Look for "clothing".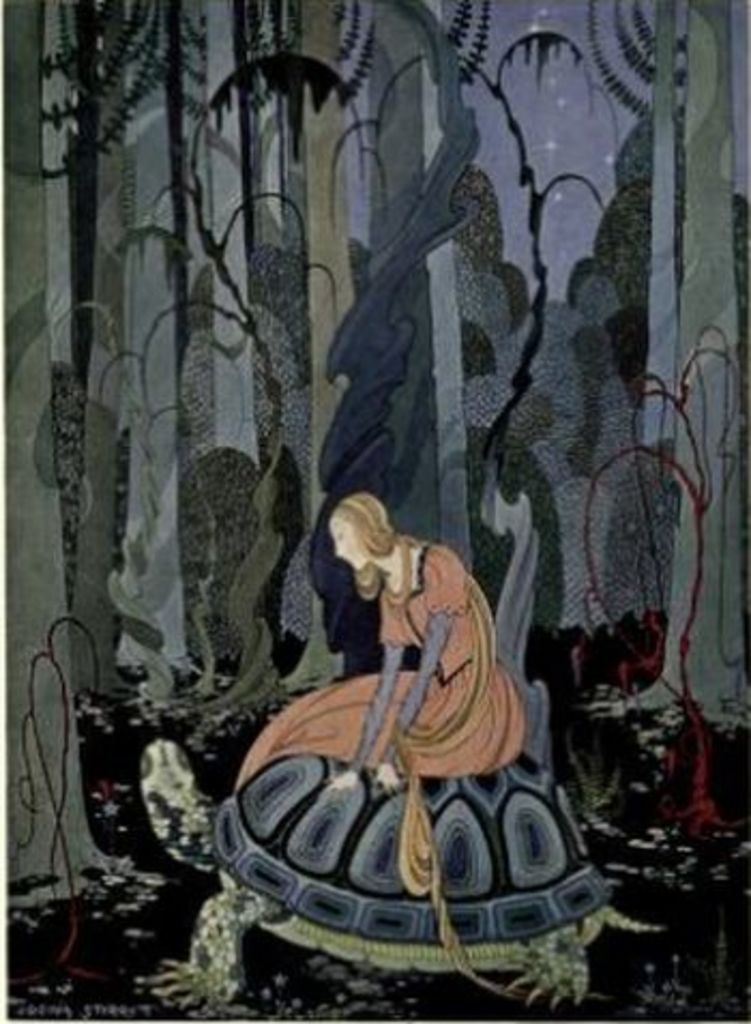
Found: <bbox>303, 511, 511, 788</bbox>.
